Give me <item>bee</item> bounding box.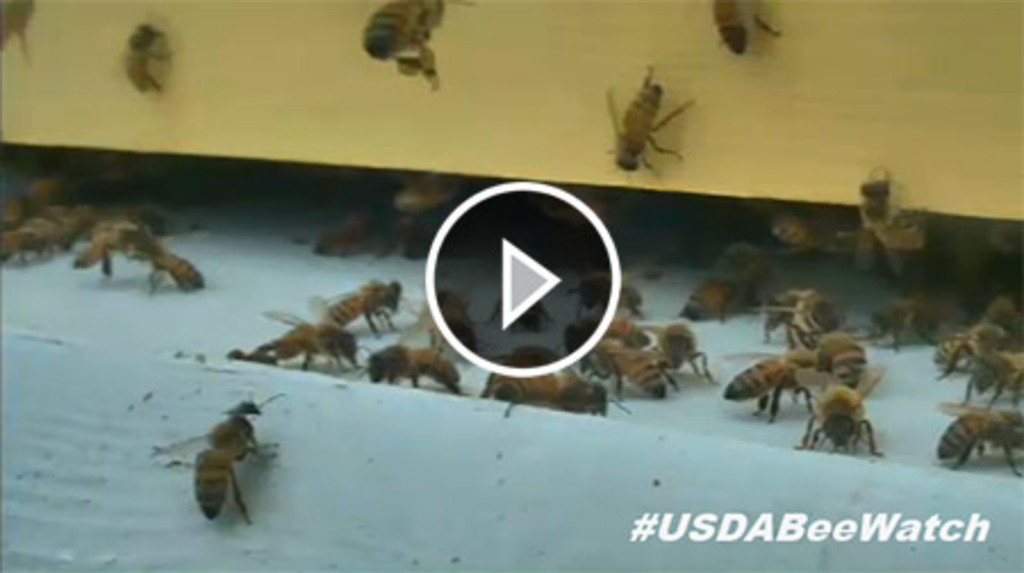
BBox(385, 177, 469, 209).
